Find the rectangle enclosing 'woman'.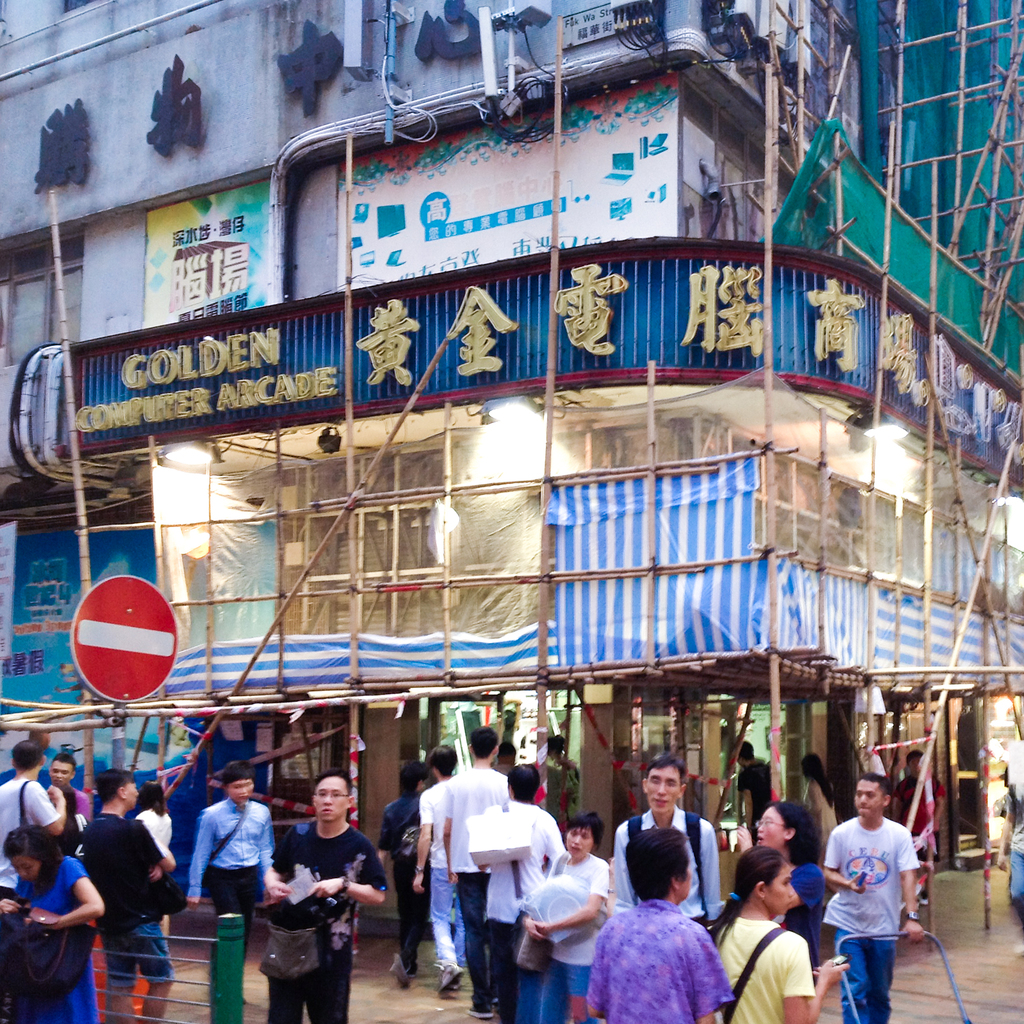
[left=134, top=777, right=171, bottom=952].
